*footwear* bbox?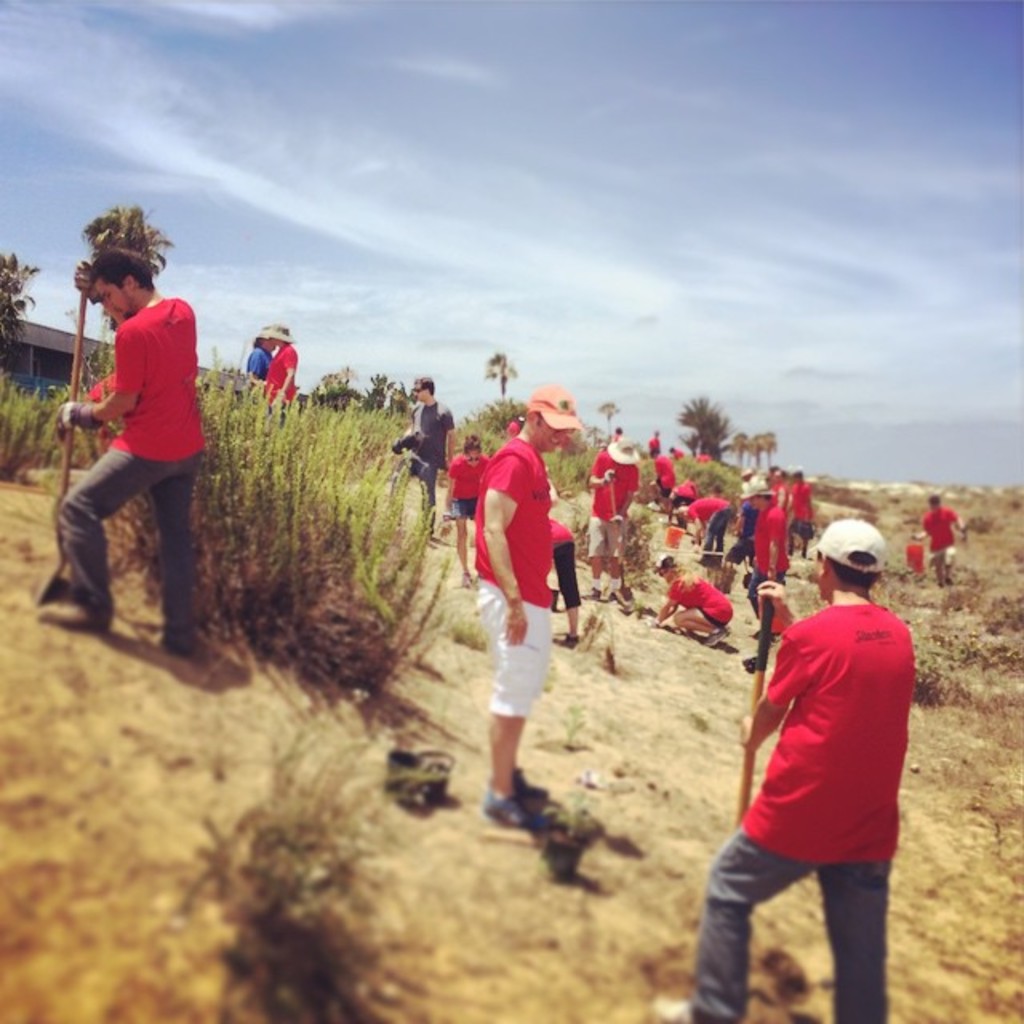
region(32, 598, 106, 630)
